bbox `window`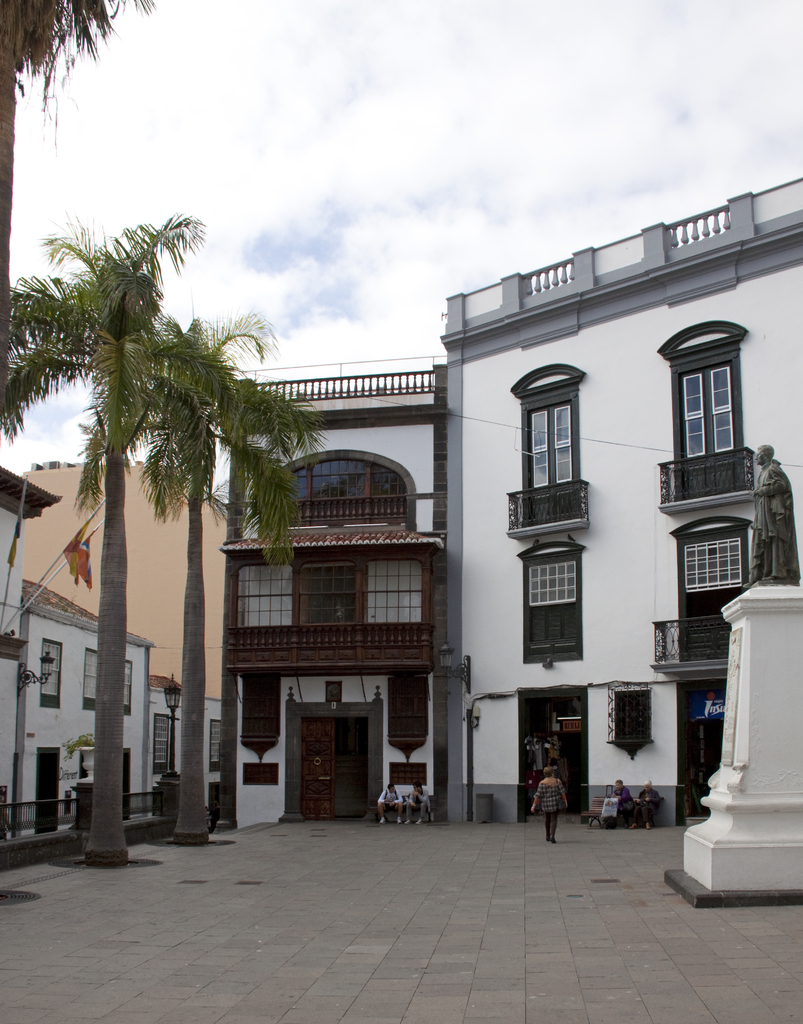
{"x1": 124, "y1": 657, "x2": 133, "y2": 718}
